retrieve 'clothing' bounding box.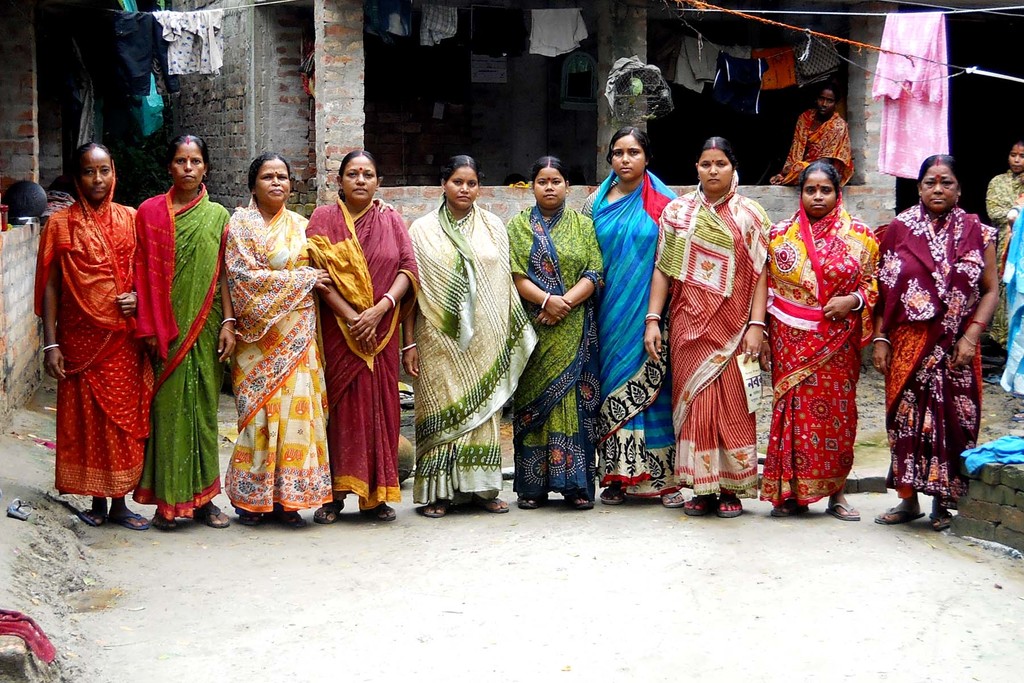
Bounding box: rect(776, 110, 865, 188).
